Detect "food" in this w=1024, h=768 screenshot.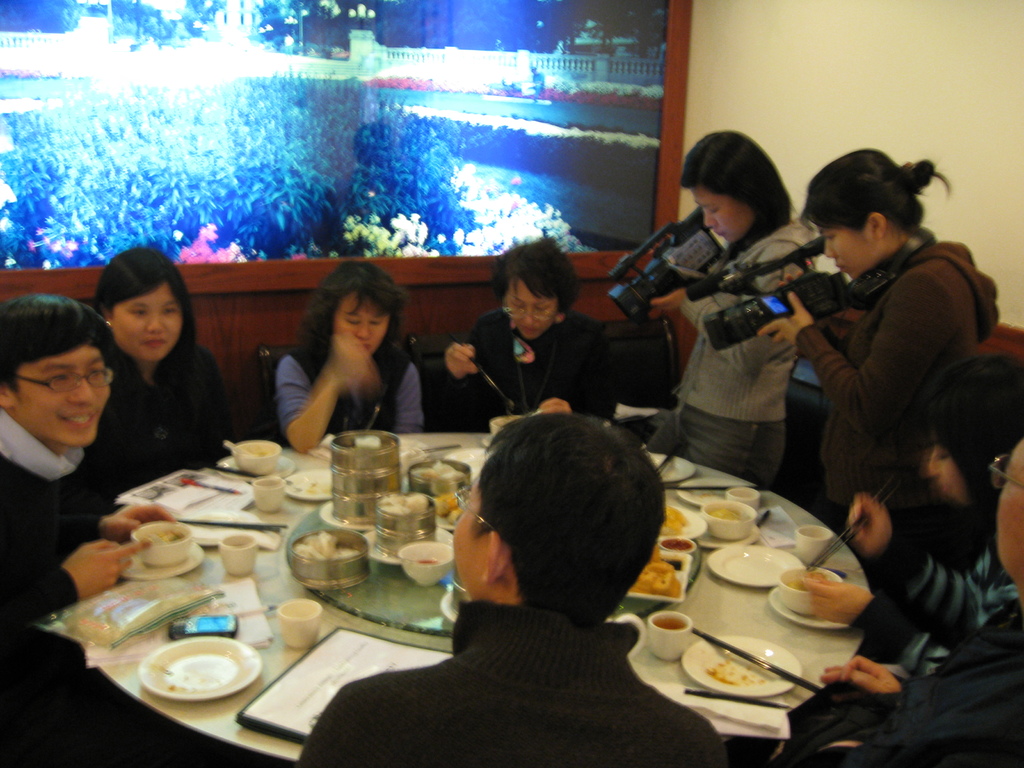
Detection: pyautogui.locateOnScreen(420, 555, 442, 568).
